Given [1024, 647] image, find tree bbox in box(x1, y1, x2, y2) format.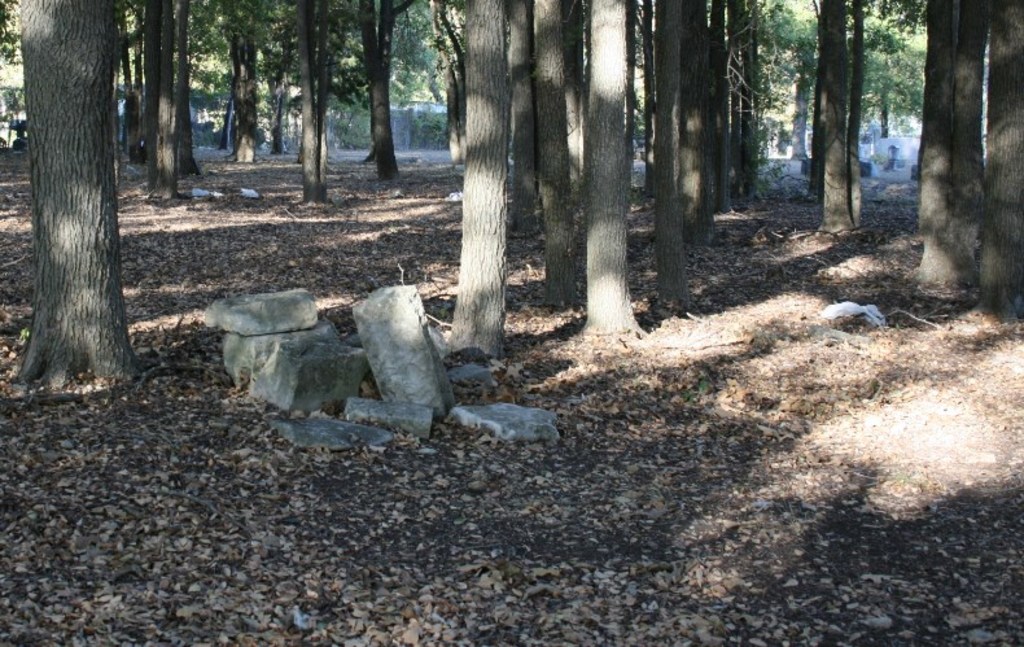
box(512, 0, 595, 333).
